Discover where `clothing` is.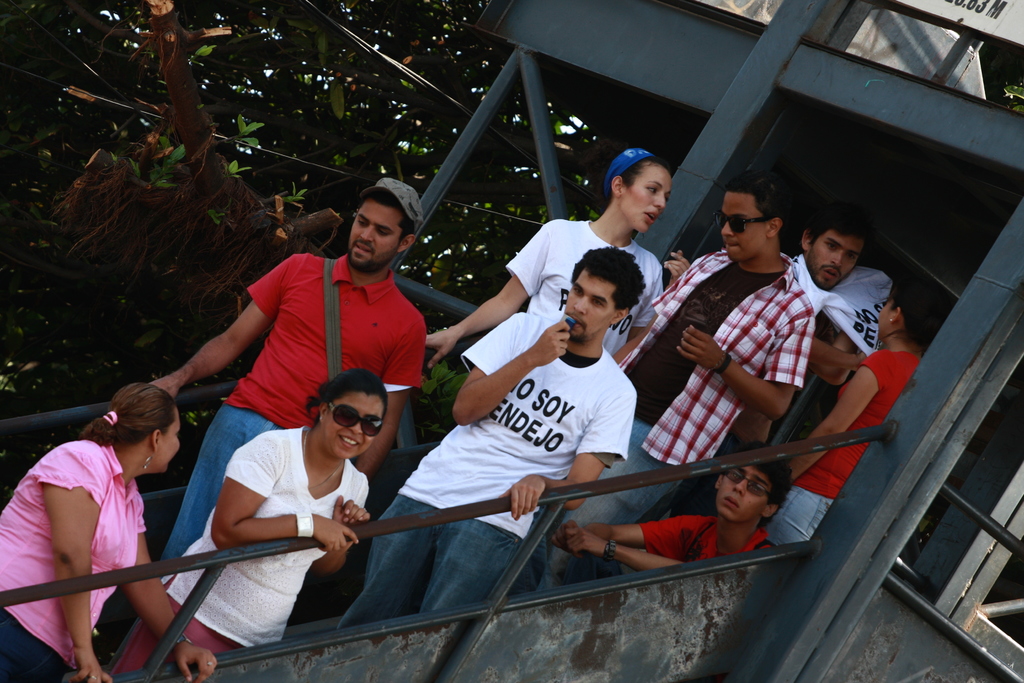
Discovered at <box>760,335,919,548</box>.
